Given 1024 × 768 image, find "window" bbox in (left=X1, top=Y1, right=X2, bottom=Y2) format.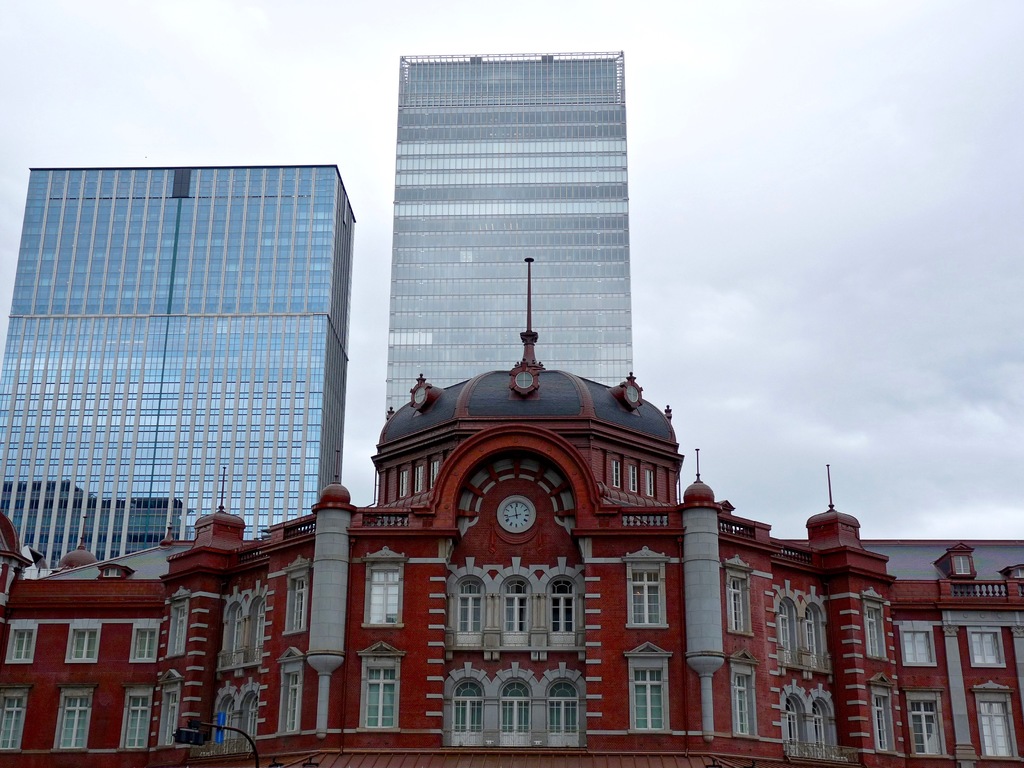
(left=212, top=600, right=241, bottom=657).
